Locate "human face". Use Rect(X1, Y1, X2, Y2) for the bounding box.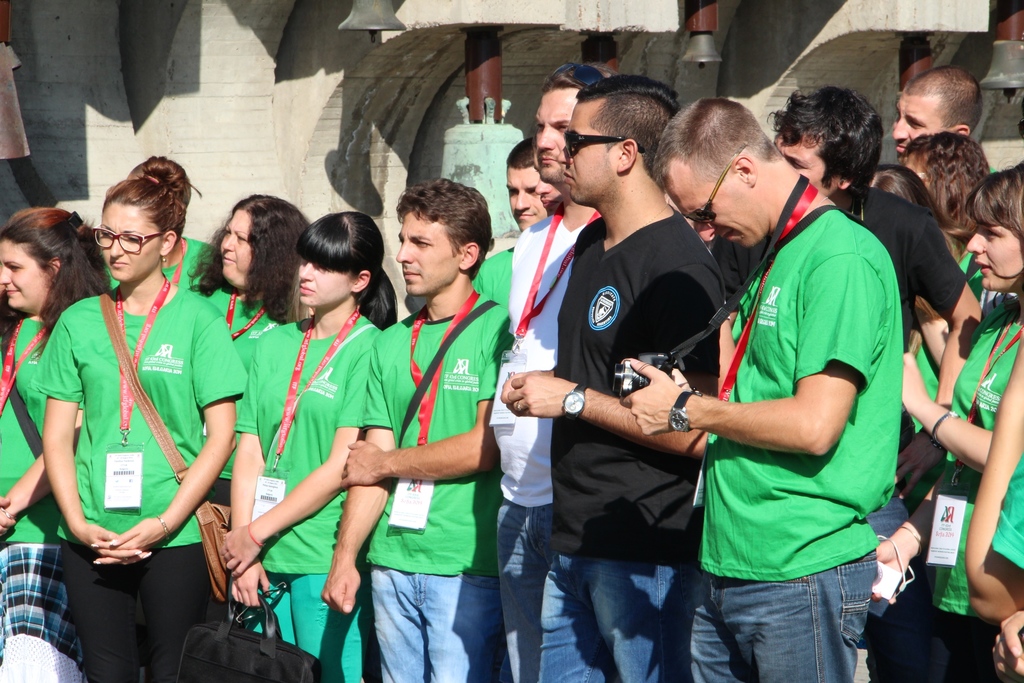
Rect(554, 101, 618, 205).
